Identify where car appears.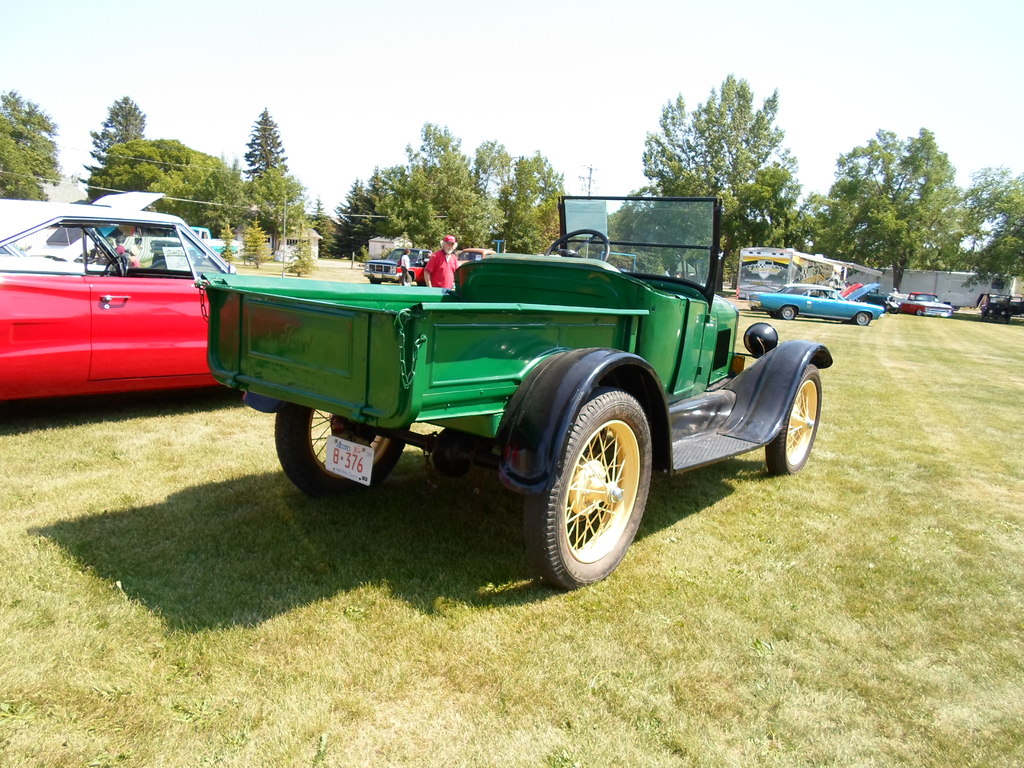
Appears at <bbox>449, 248, 500, 264</bbox>.
